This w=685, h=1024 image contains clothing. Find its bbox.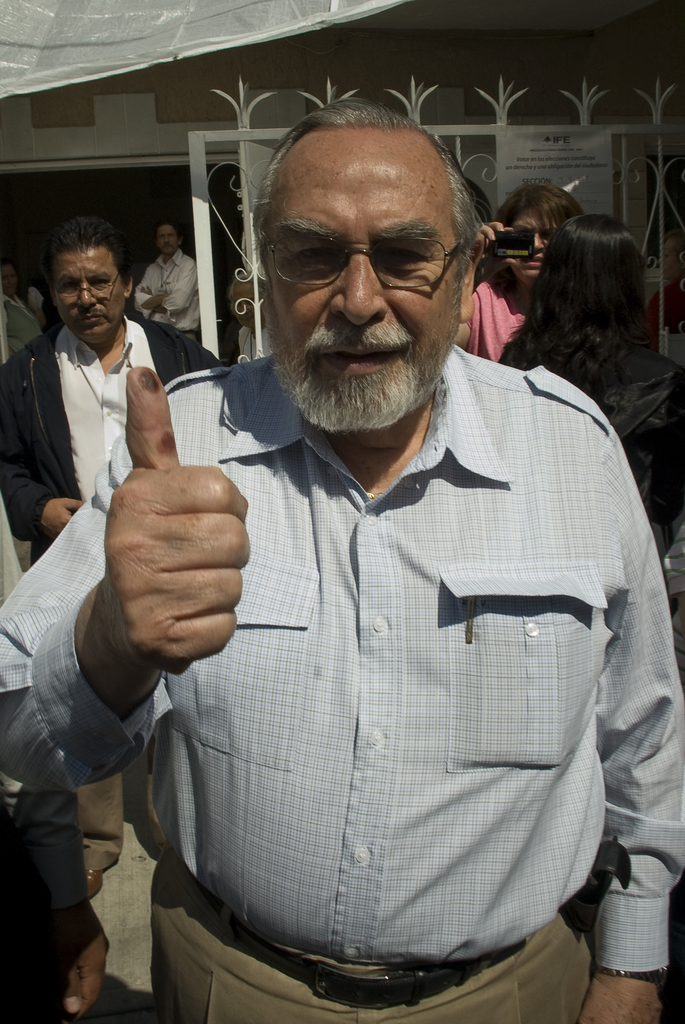
x1=500, y1=317, x2=684, y2=572.
